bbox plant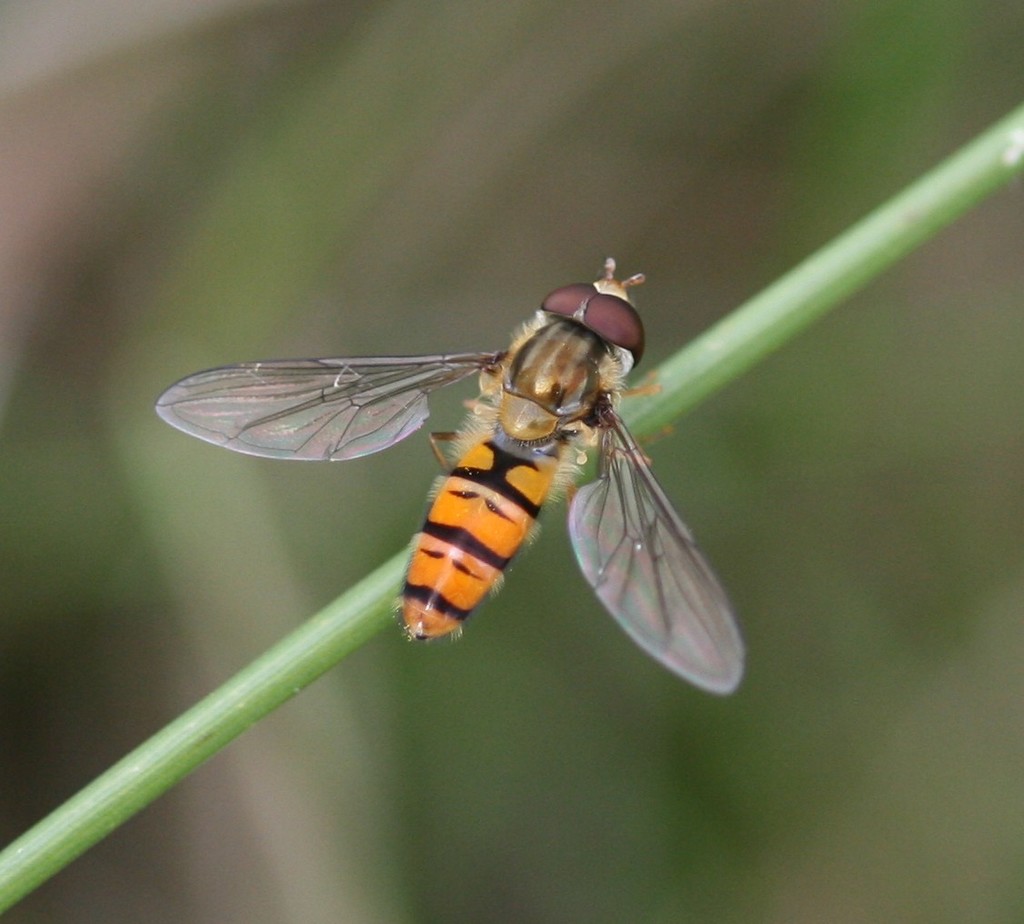
detection(0, 96, 1023, 923)
